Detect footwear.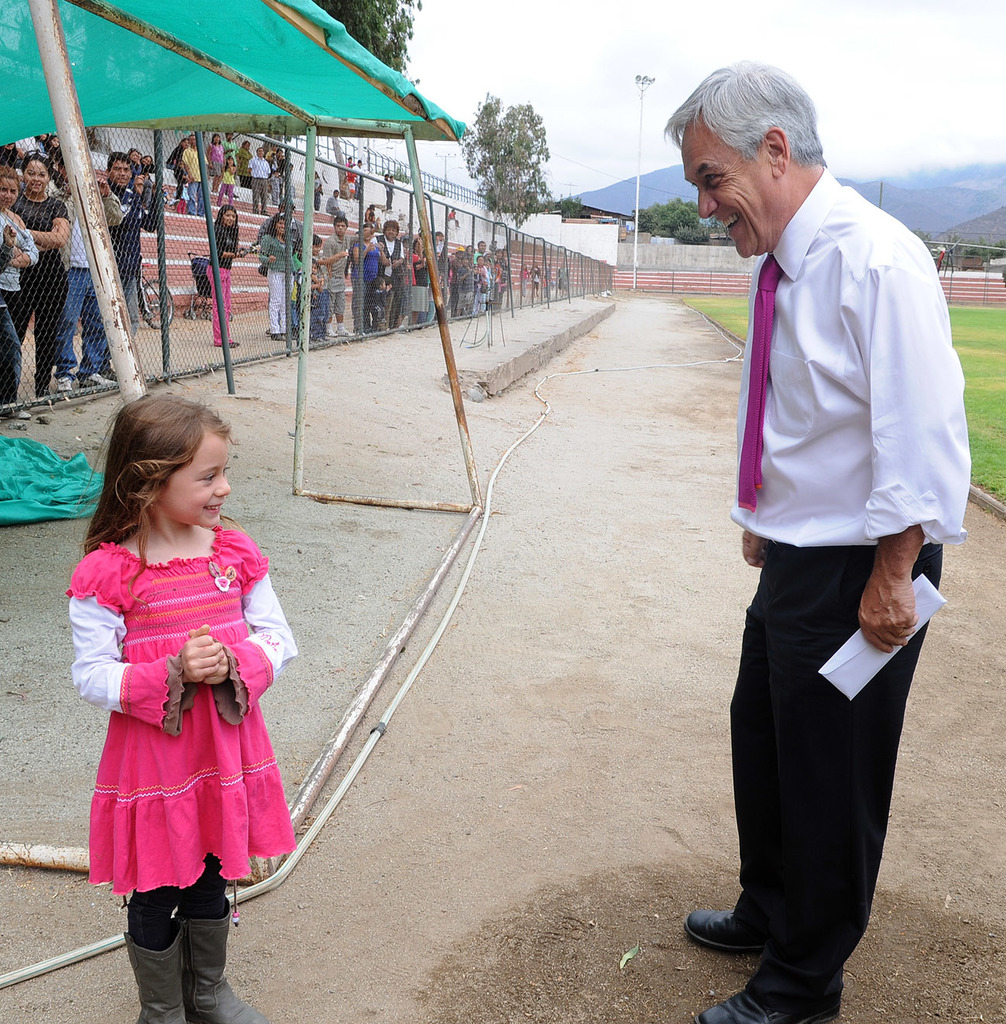
Detected at locate(682, 898, 763, 954).
